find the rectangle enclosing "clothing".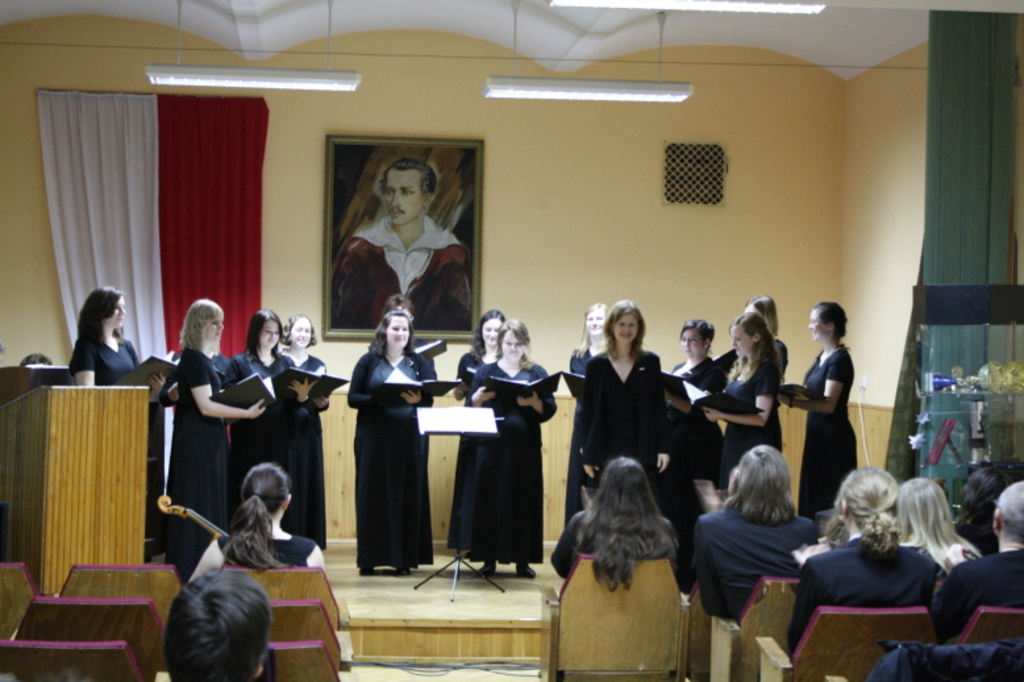
bbox=(163, 354, 229, 583).
